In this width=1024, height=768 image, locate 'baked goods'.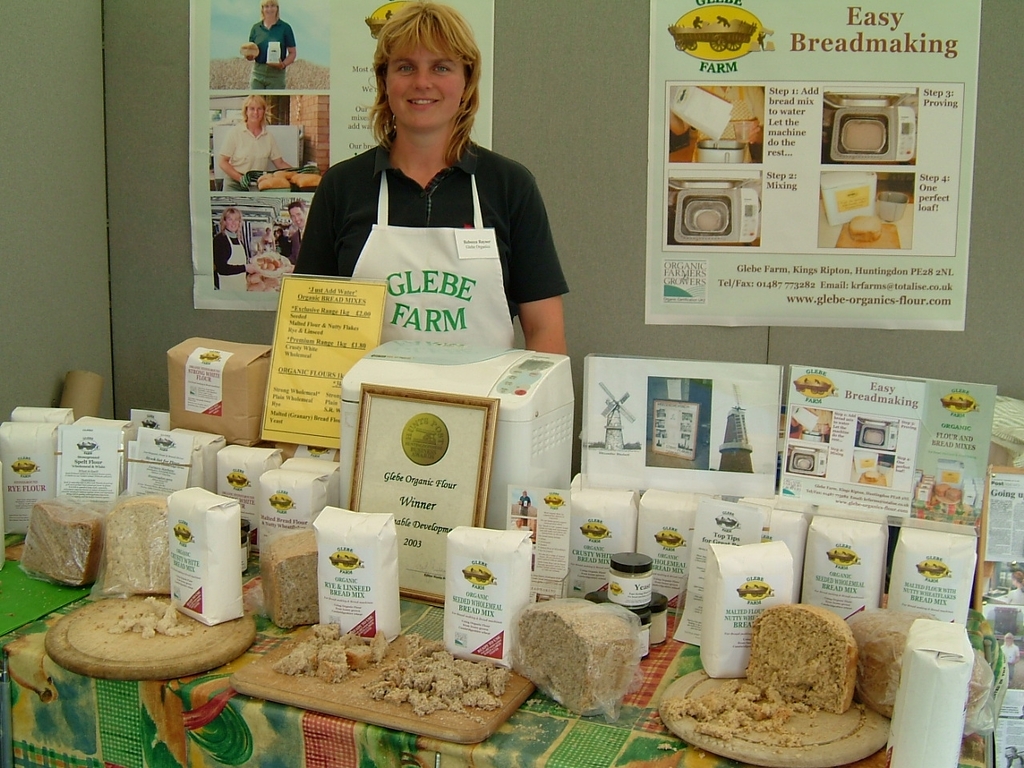
Bounding box: pyautogui.locateOnScreen(658, 599, 855, 741).
